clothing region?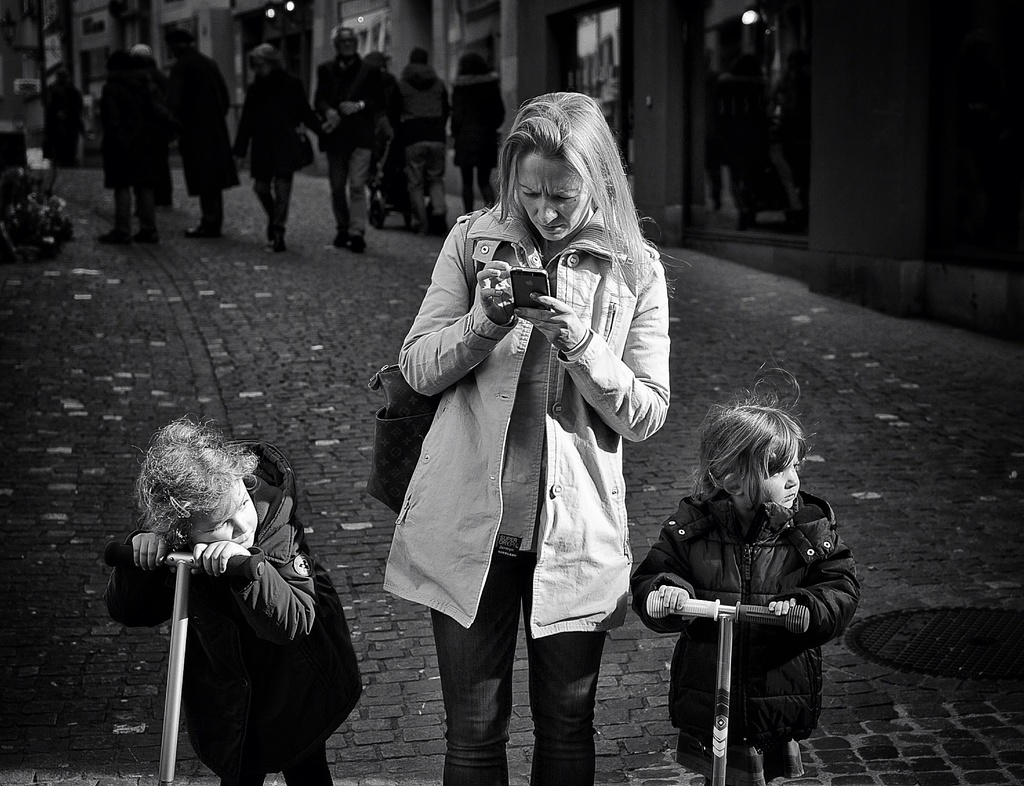
{"x1": 103, "y1": 442, "x2": 363, "y2": 785}
